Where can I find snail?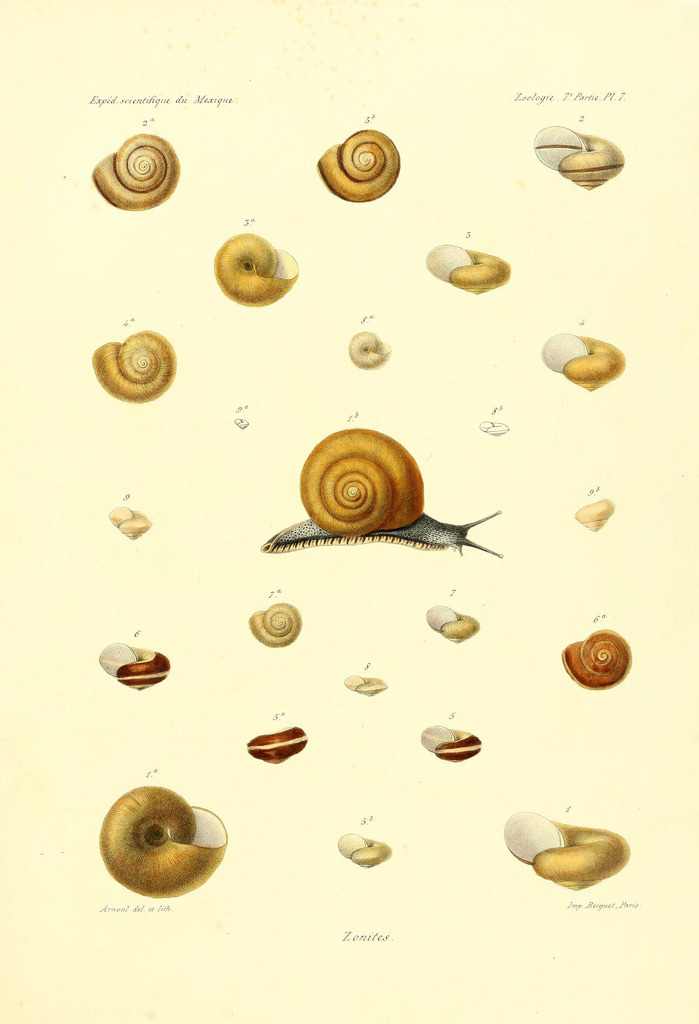
You can find it at BBox(505, 810, 632, 888).
